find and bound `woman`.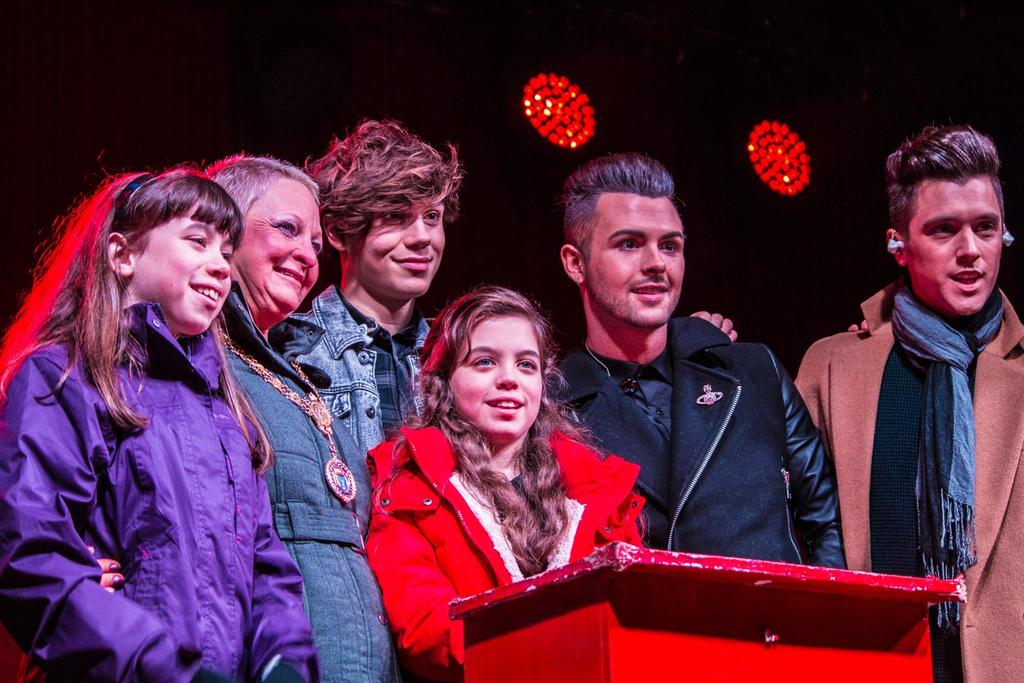
Bound: locate(202, 154, 399, 682).
